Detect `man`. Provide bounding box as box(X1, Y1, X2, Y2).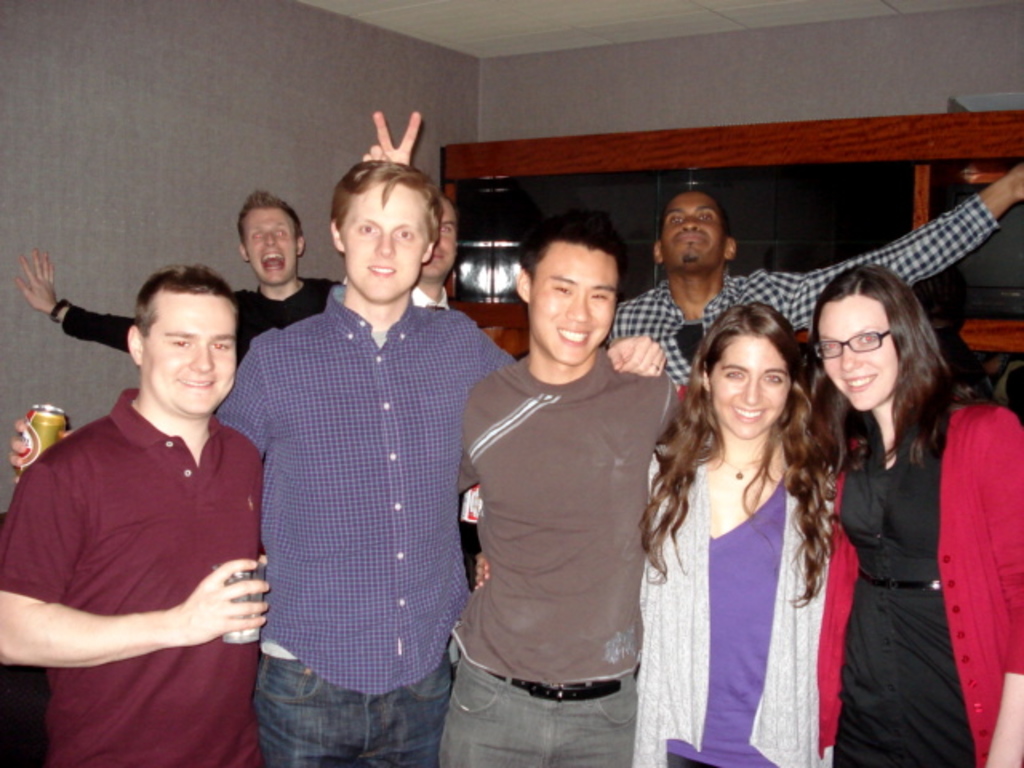
box(606, 163, 1022, 392).
